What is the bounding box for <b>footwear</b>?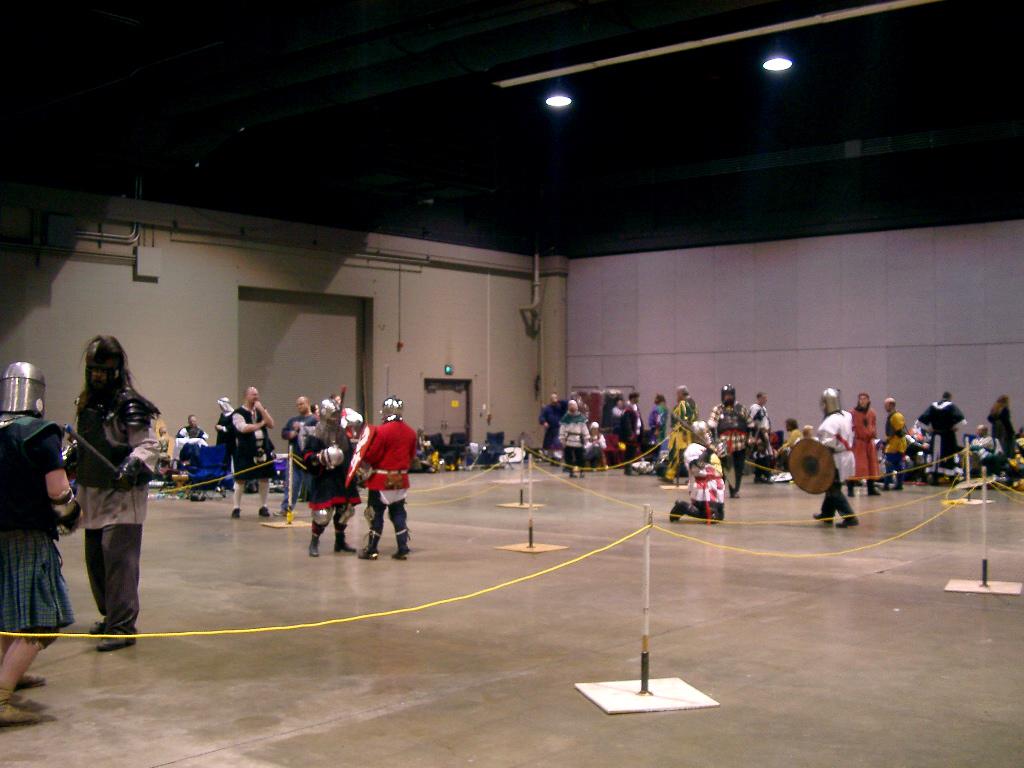
rect(0, 690, 44, 726).
